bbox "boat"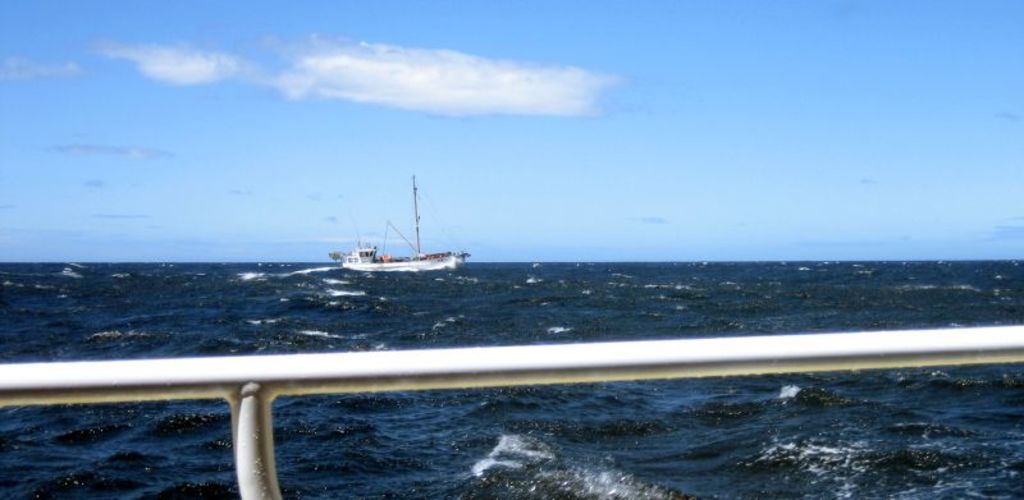
bbox=(323, 197, 481, 281)
